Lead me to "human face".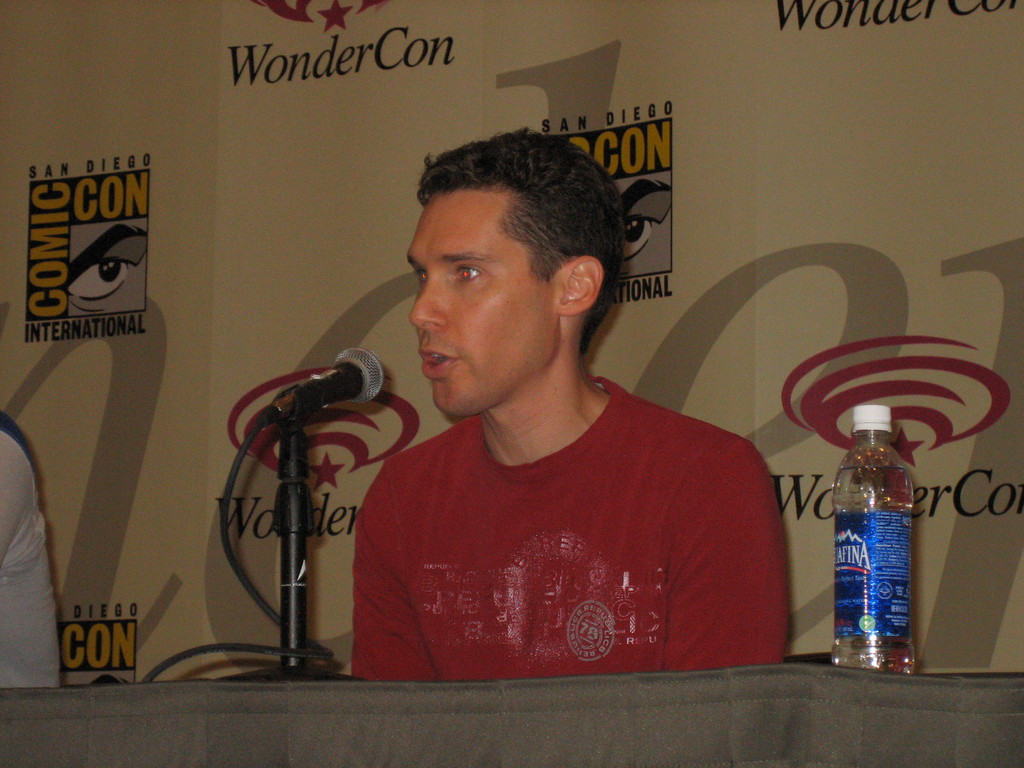
Lead to bbox(403, 148, 538, 440).
